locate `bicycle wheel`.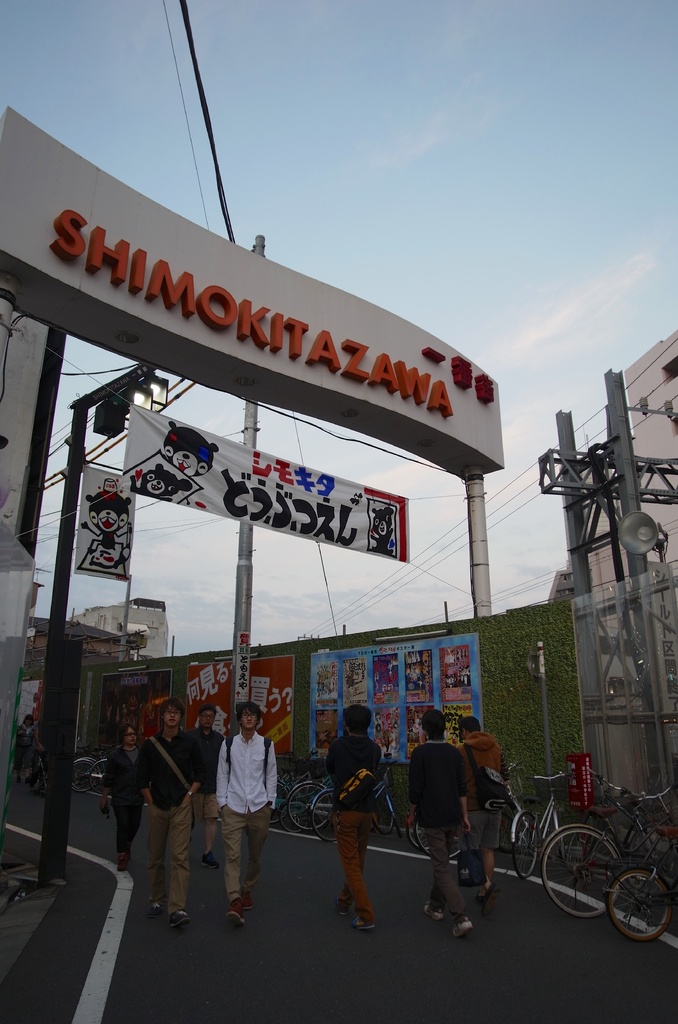
Bounding box: BBox(554, 810, 563, 863).
